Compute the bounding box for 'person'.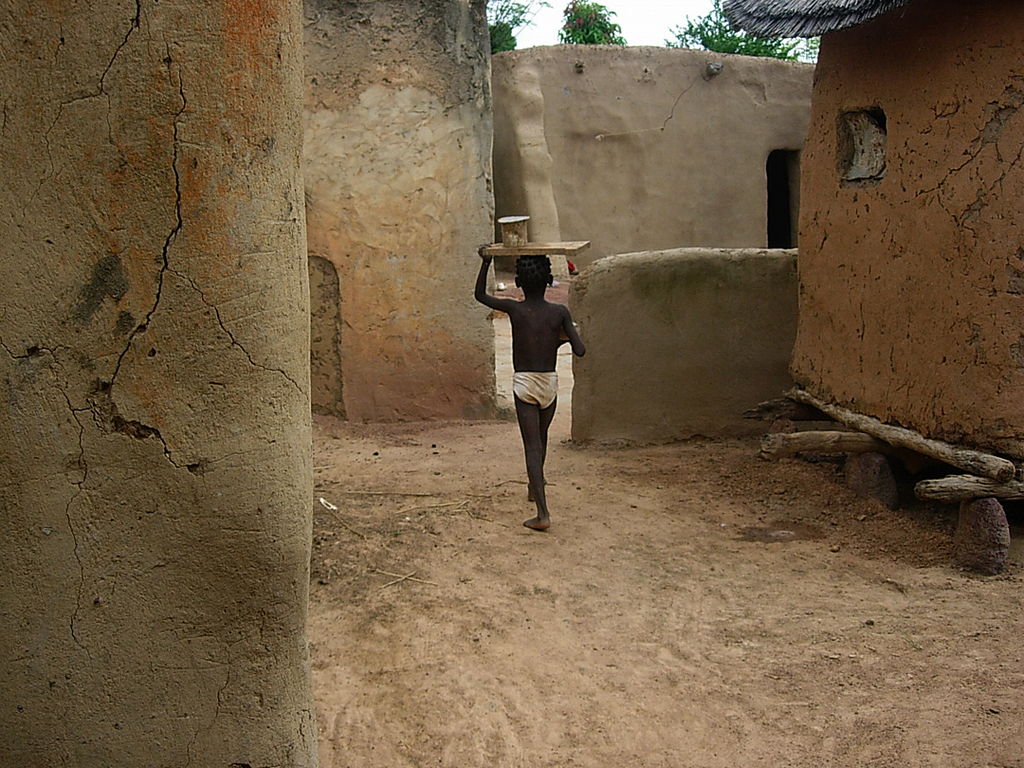
bbox=(476, 240, 589, 529).
